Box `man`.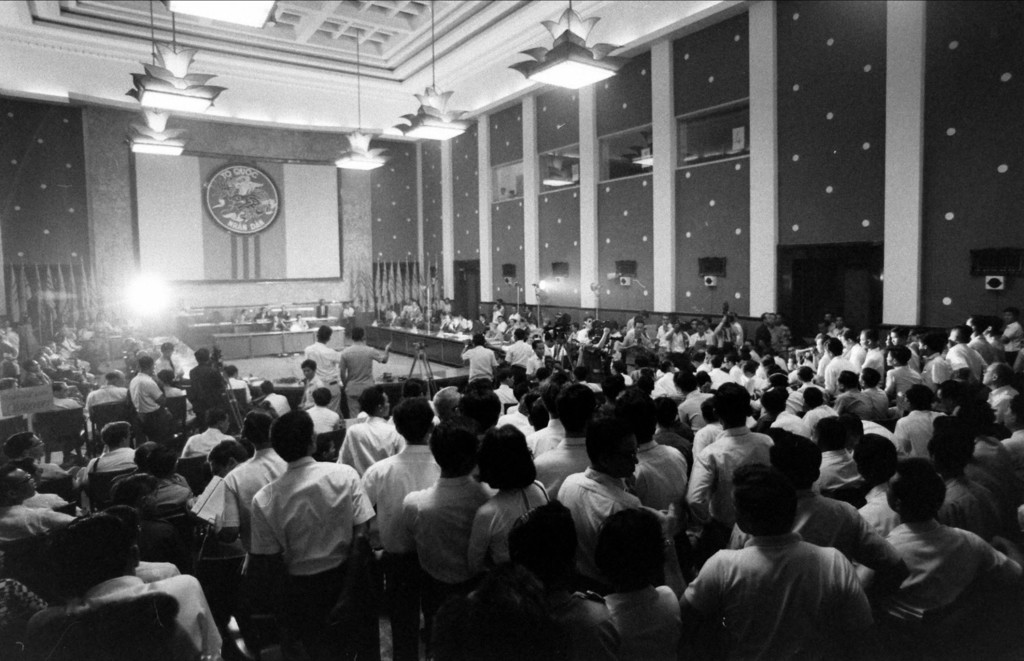
[left=35, top=511, right=225, bottom=660].
